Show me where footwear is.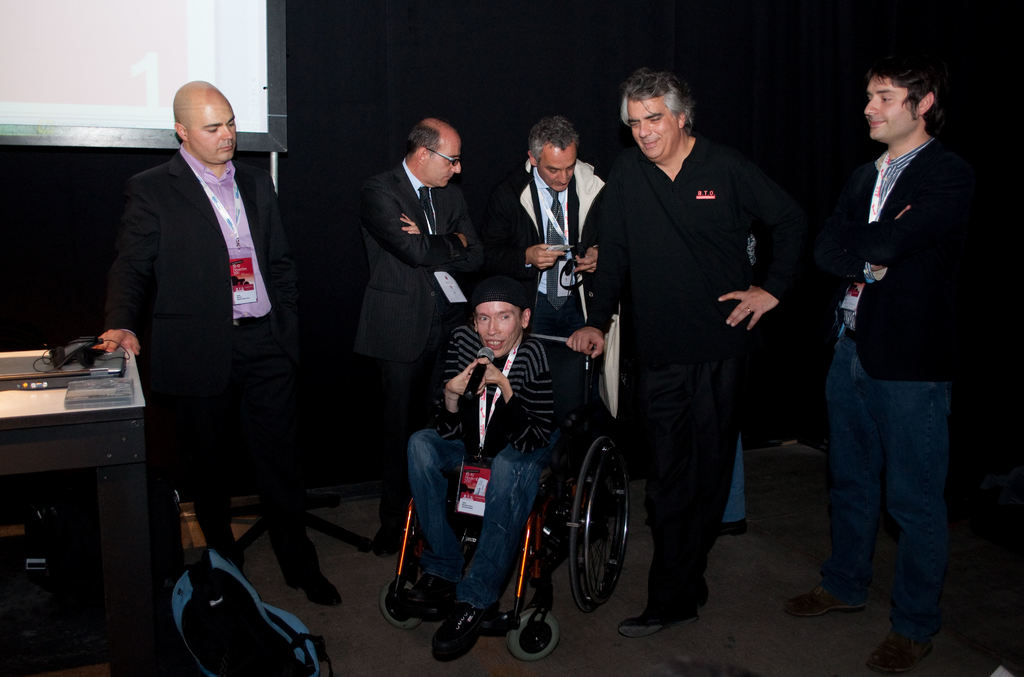
footwear is at x1=287 y1=564 x2=348 y2=610.
